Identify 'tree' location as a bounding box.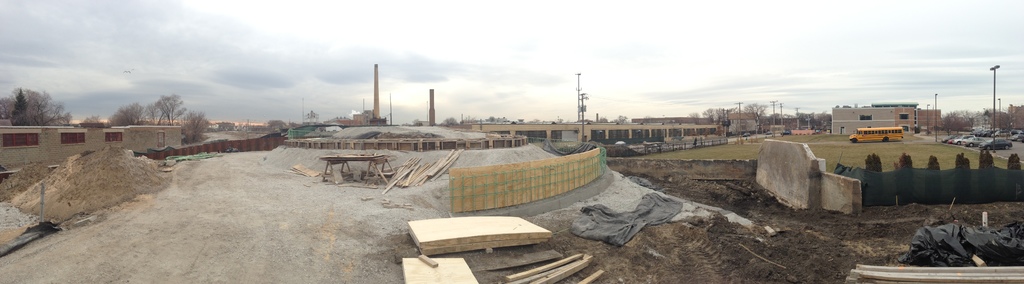
detection(639, 108, 653, 123).
